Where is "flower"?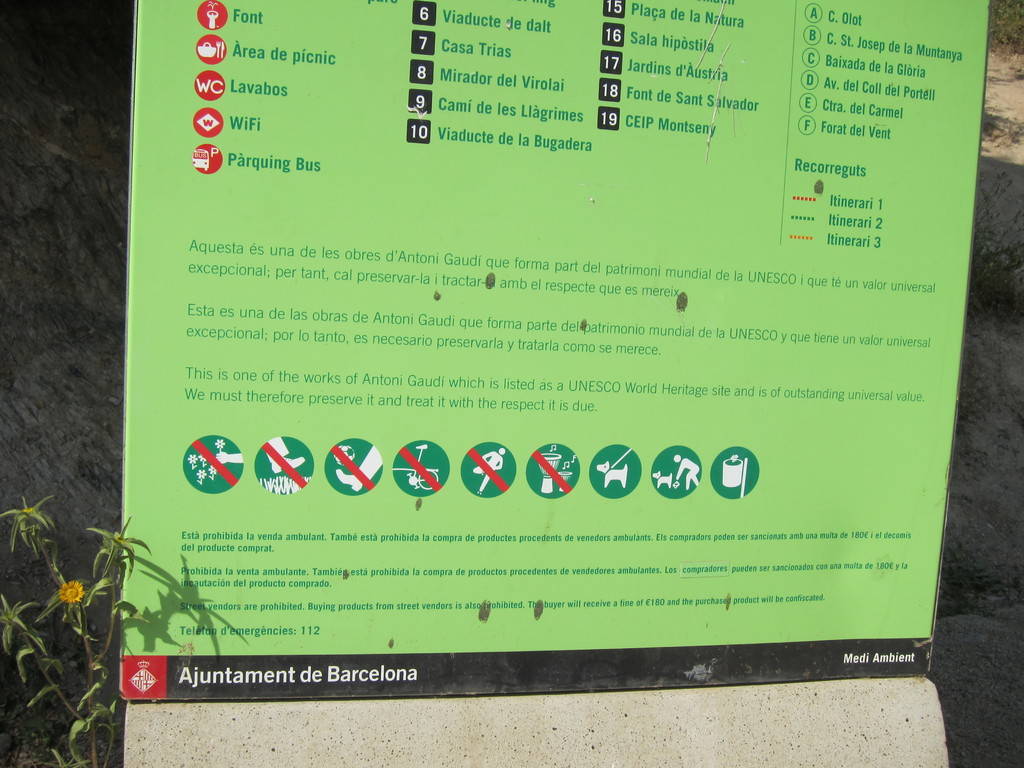
[60,579,85,607].
